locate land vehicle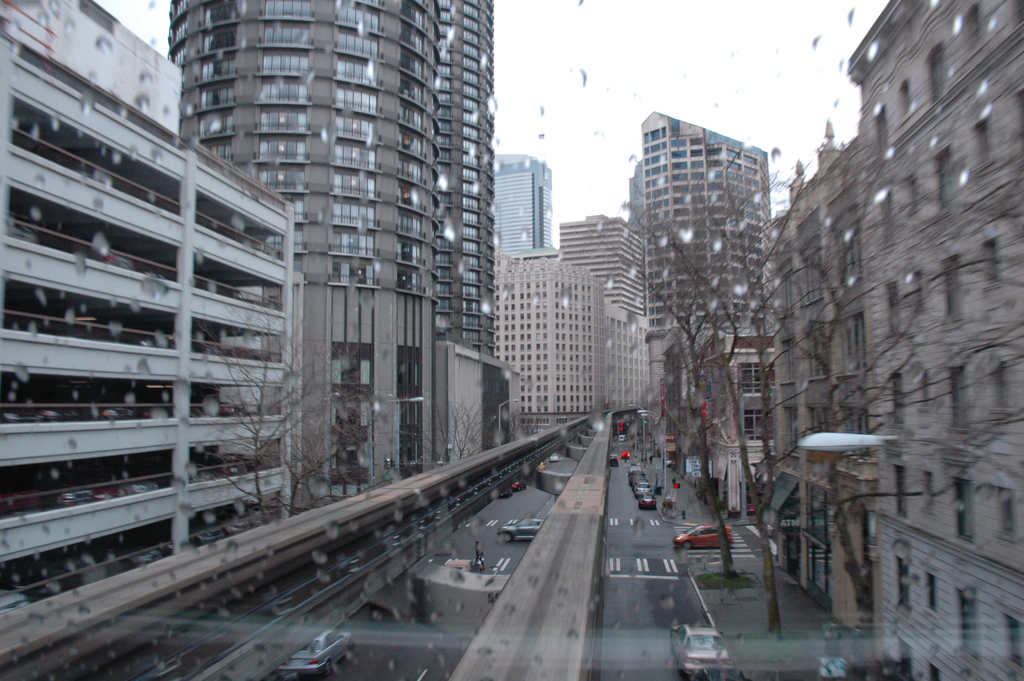
select_region(634, 483, 651, 495)
